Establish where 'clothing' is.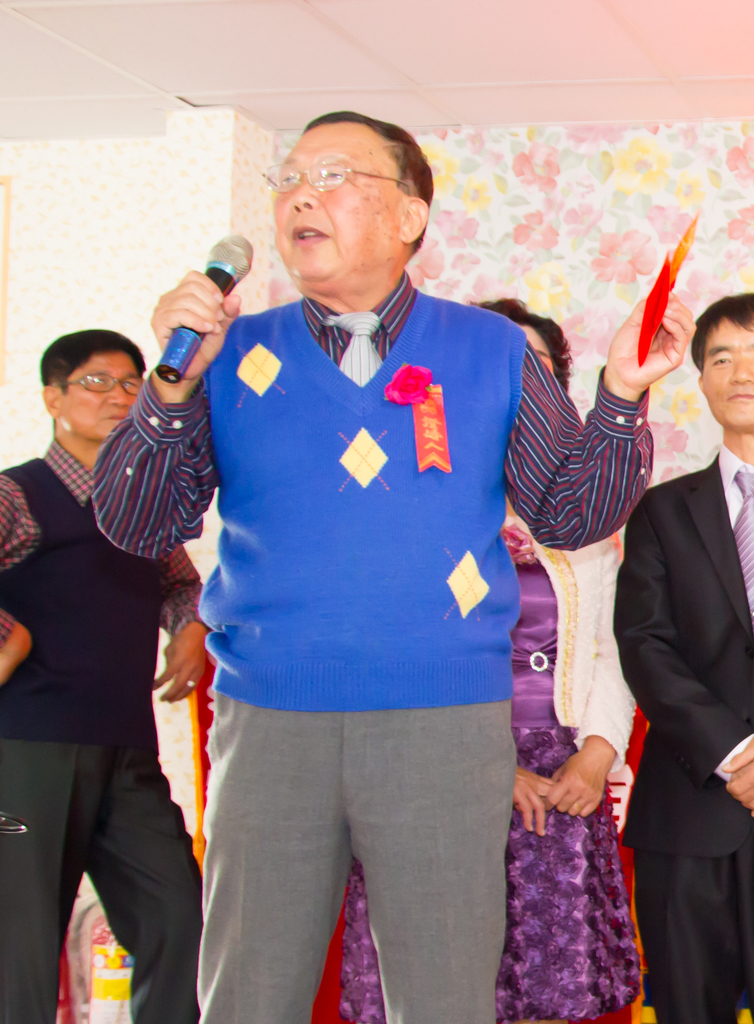
Established at Rect(92, 271, 660, 1023).
